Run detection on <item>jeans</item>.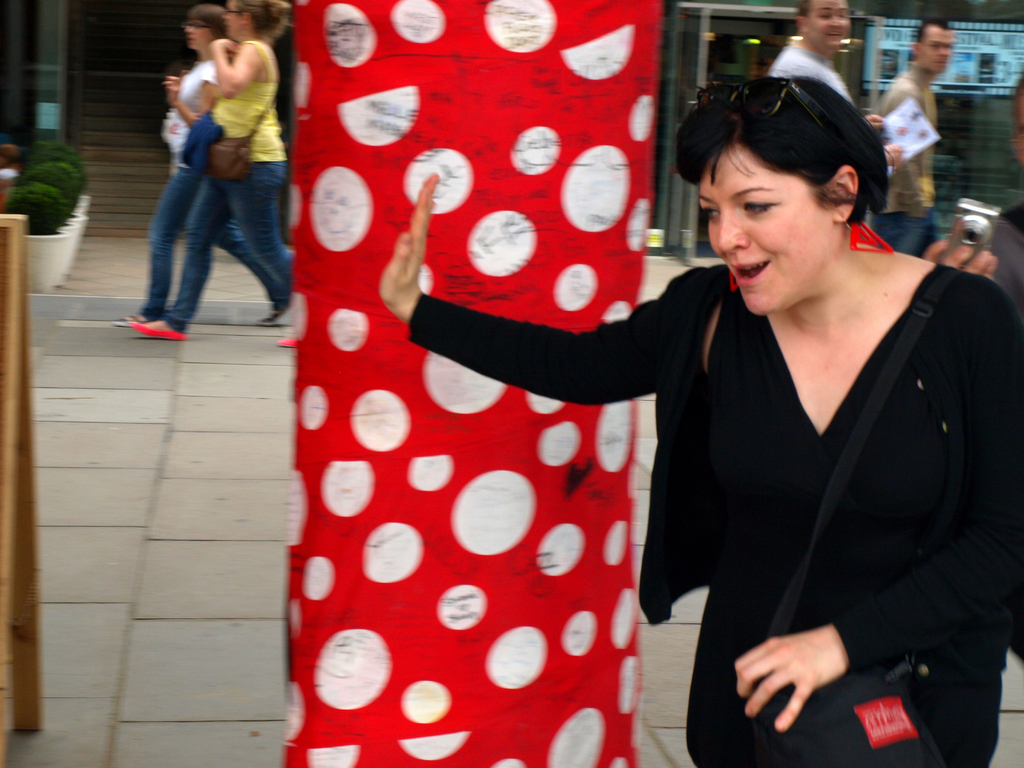
Result: box(866, 207, 947, 259).
